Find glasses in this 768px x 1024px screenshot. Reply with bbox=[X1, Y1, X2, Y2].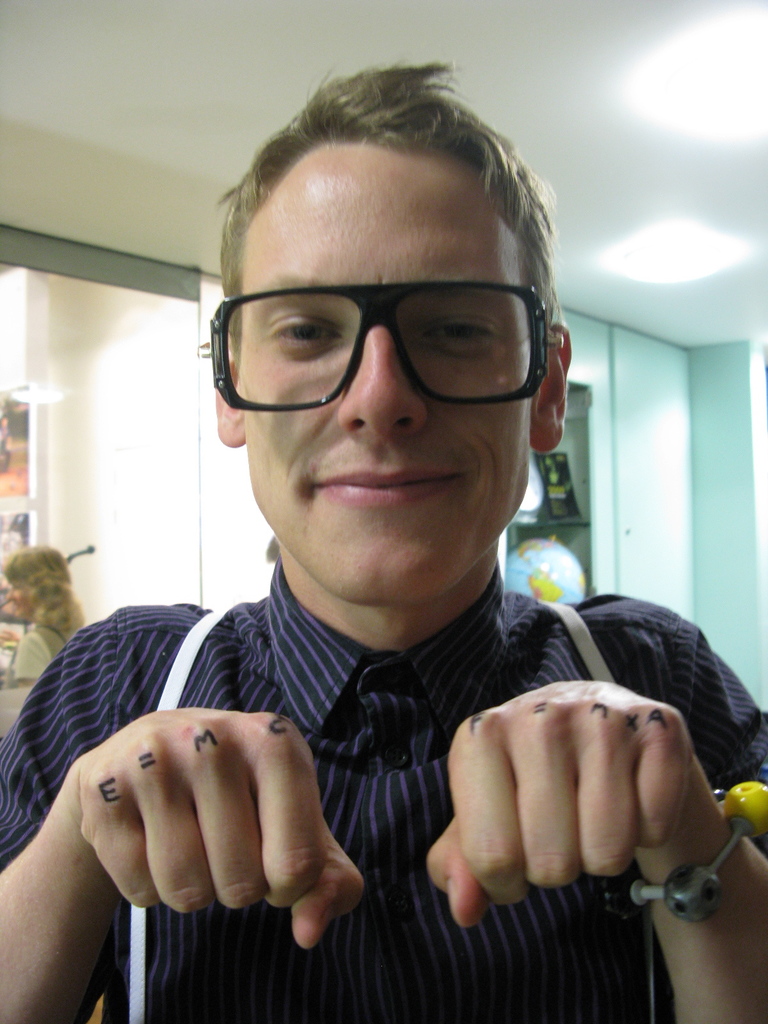
bbox=[207, 273, 552, 398].
